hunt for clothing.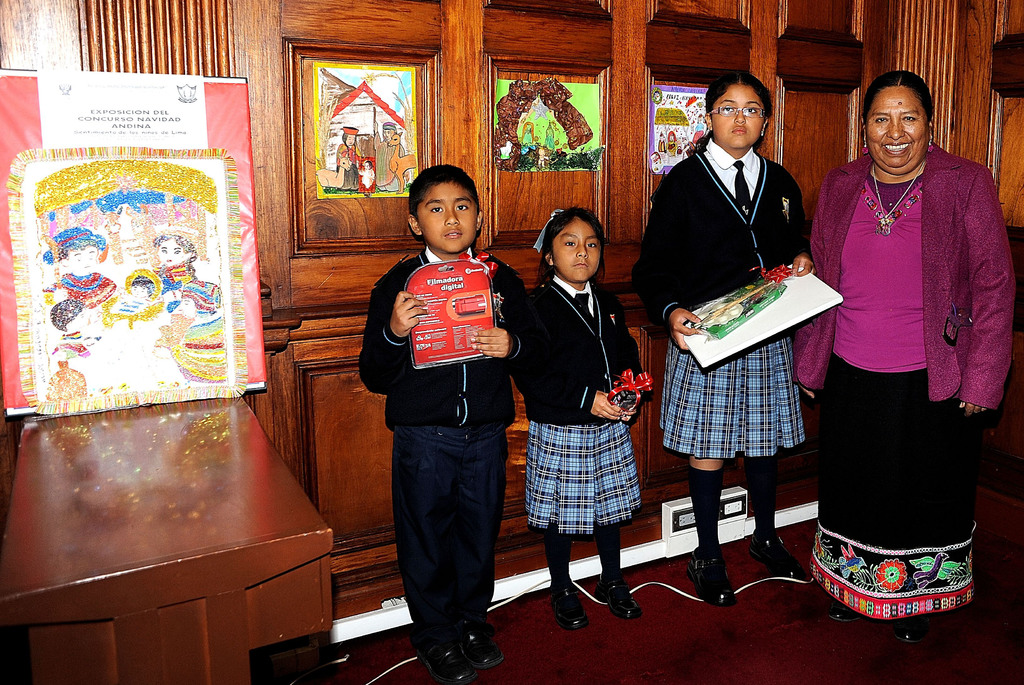
Hunted down at <bbox>746, 454, 777, 530</bbox>.
